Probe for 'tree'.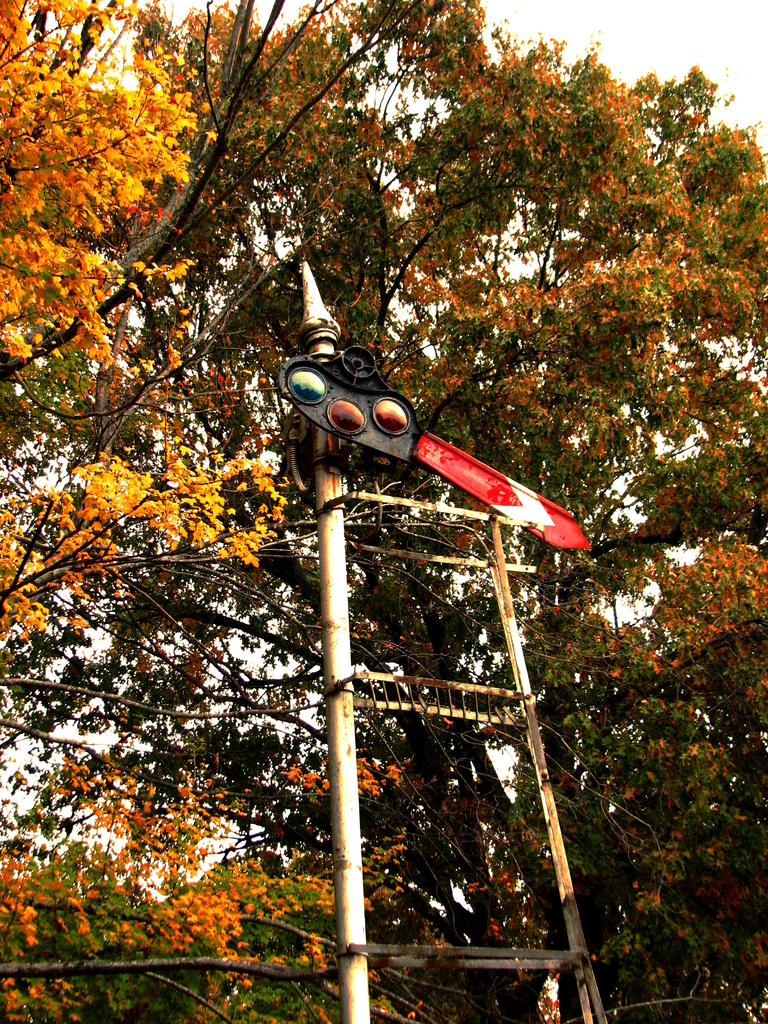
Probe result: x1=0, y1=0, x2=767, y2=1023.
